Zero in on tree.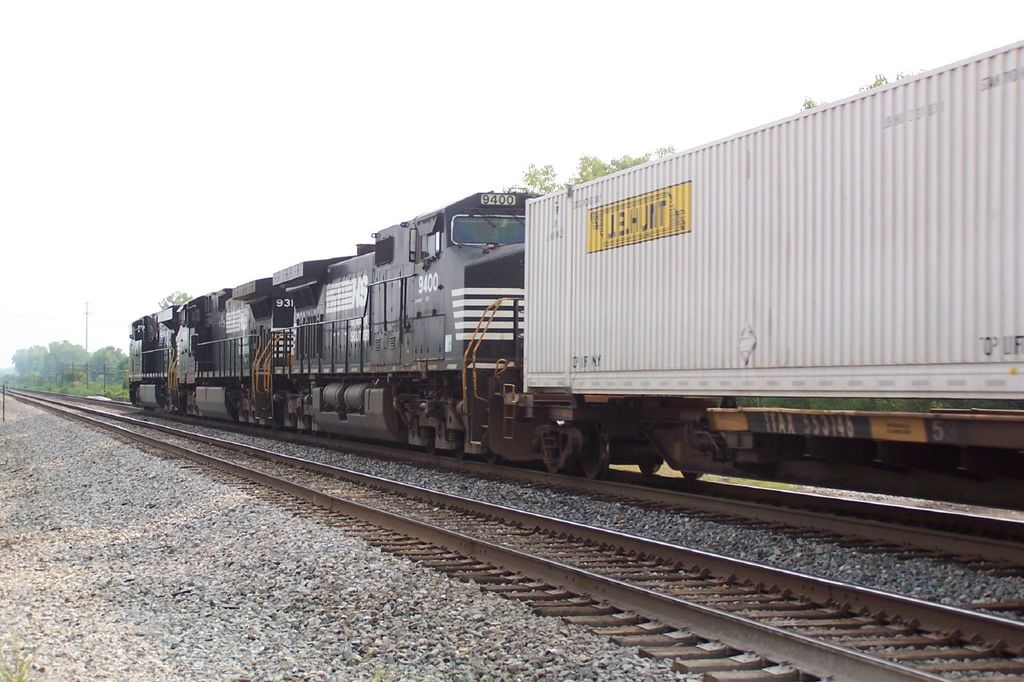
Zeroed in: [x1=11, y1=344, x2=49, y2=377].
